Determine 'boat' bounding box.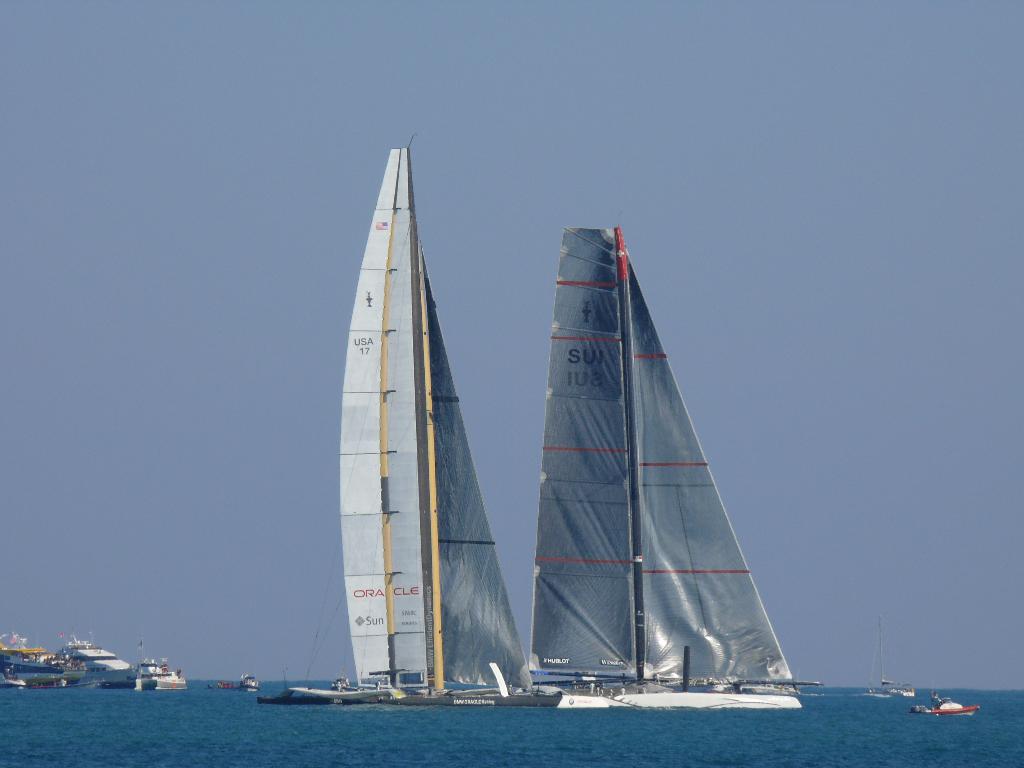
Determined: box(491, 196, 811, 713).
